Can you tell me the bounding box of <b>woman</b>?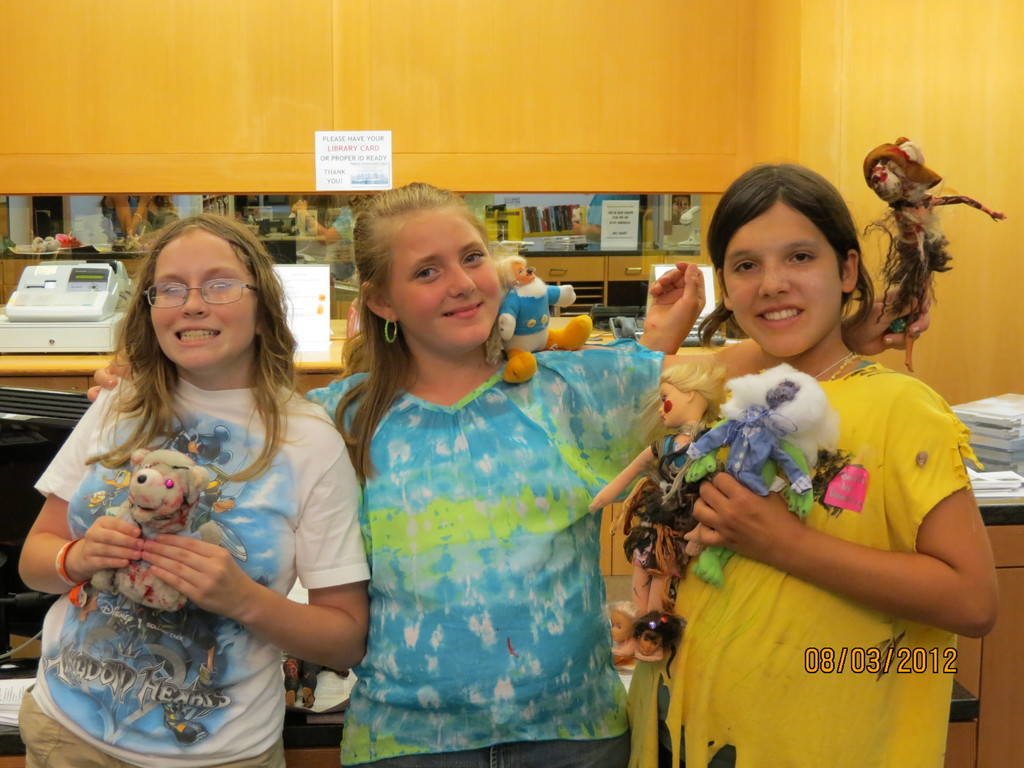
x1=13 y1=209 x2=366 y2=767.
